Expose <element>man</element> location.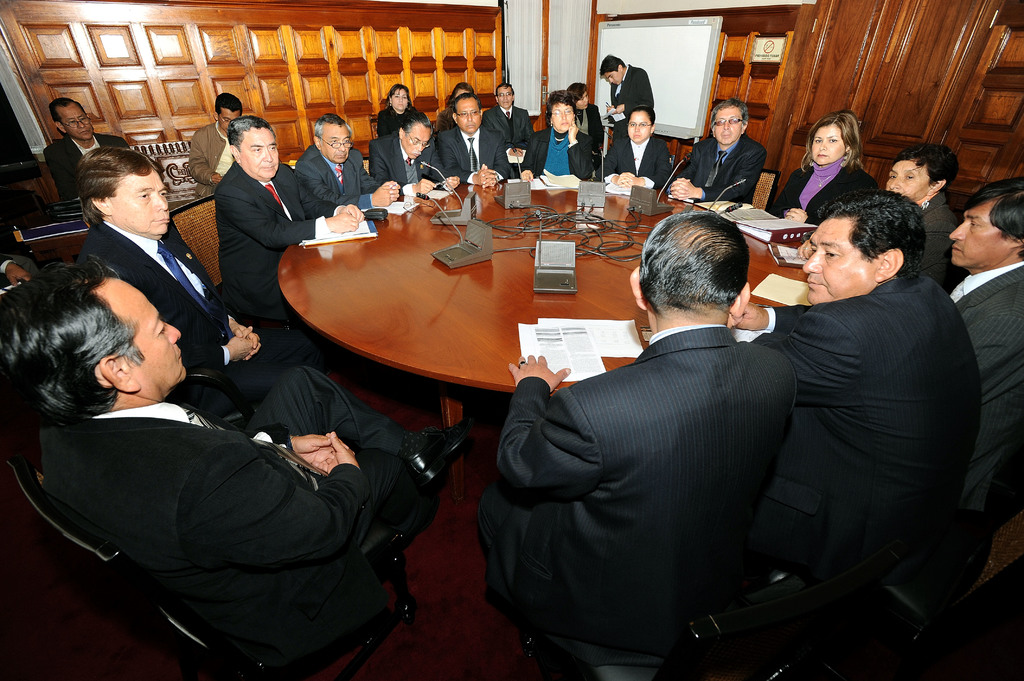
Exposed at bbox(597, 54, 652, 142).
